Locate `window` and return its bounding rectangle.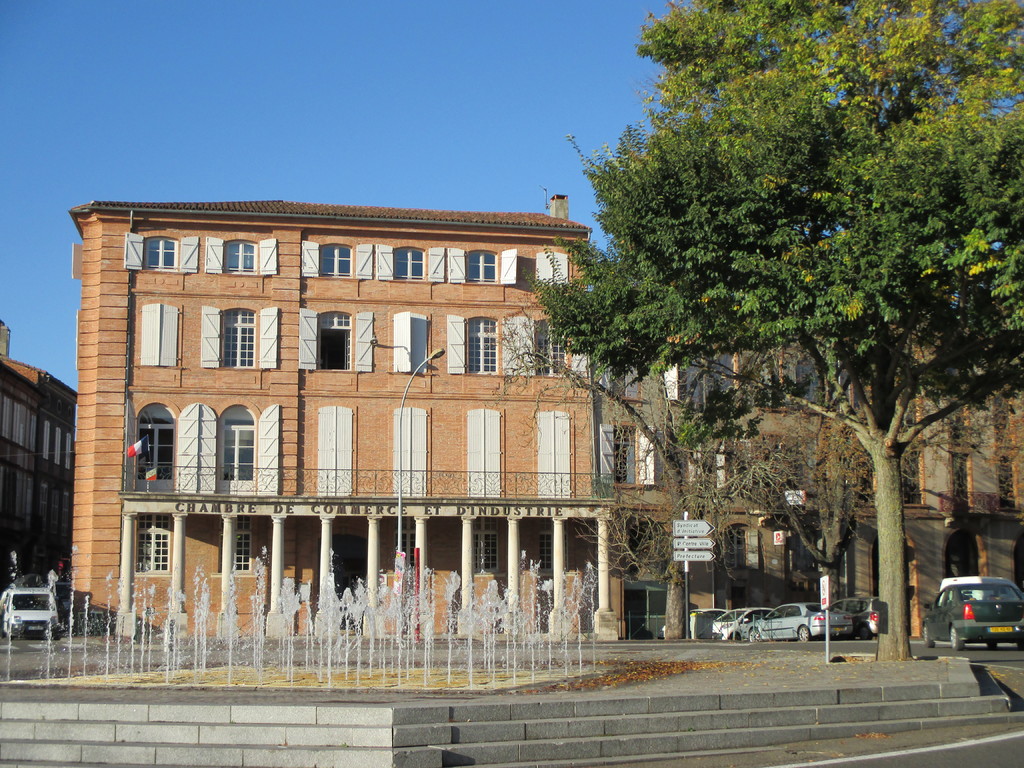
945:392:969:442.
